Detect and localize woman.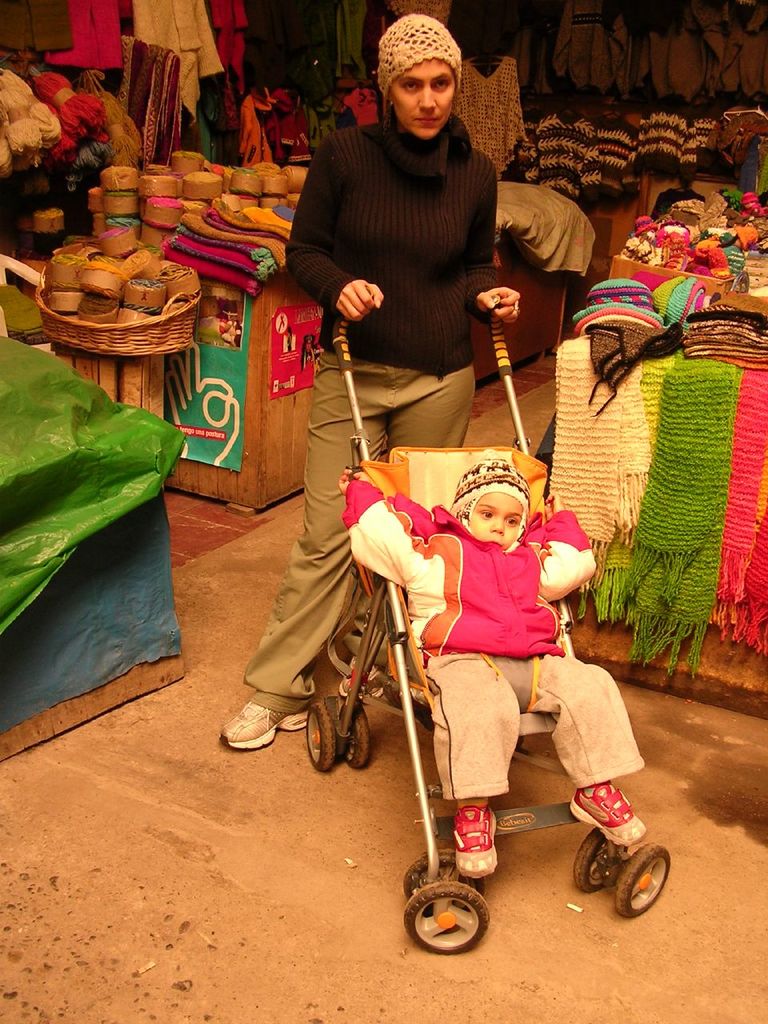
Localized at (left=210, top=9, right=520, bottom=748).
